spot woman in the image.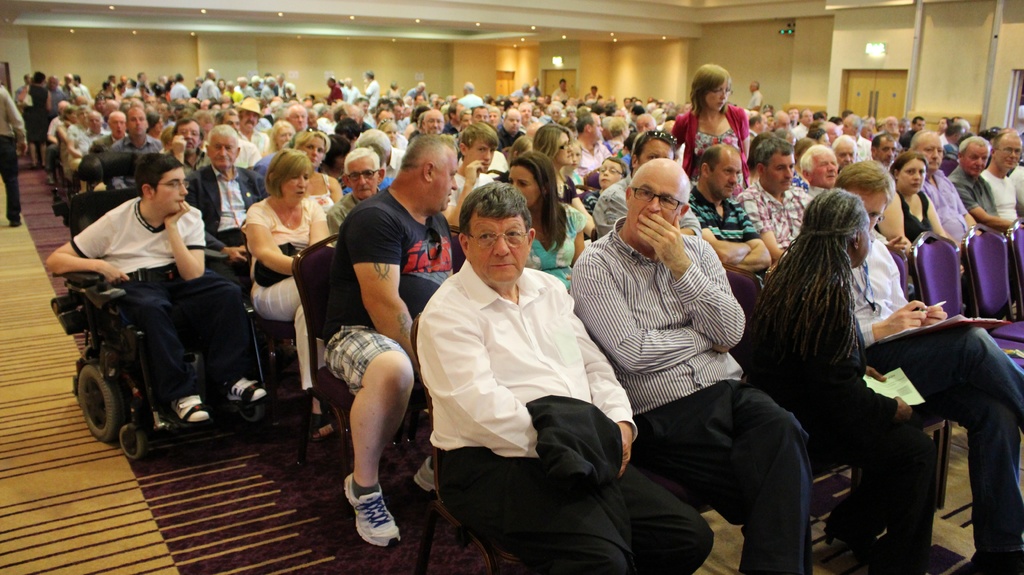
woman found at bbox=[606, 113, 631, 157].
